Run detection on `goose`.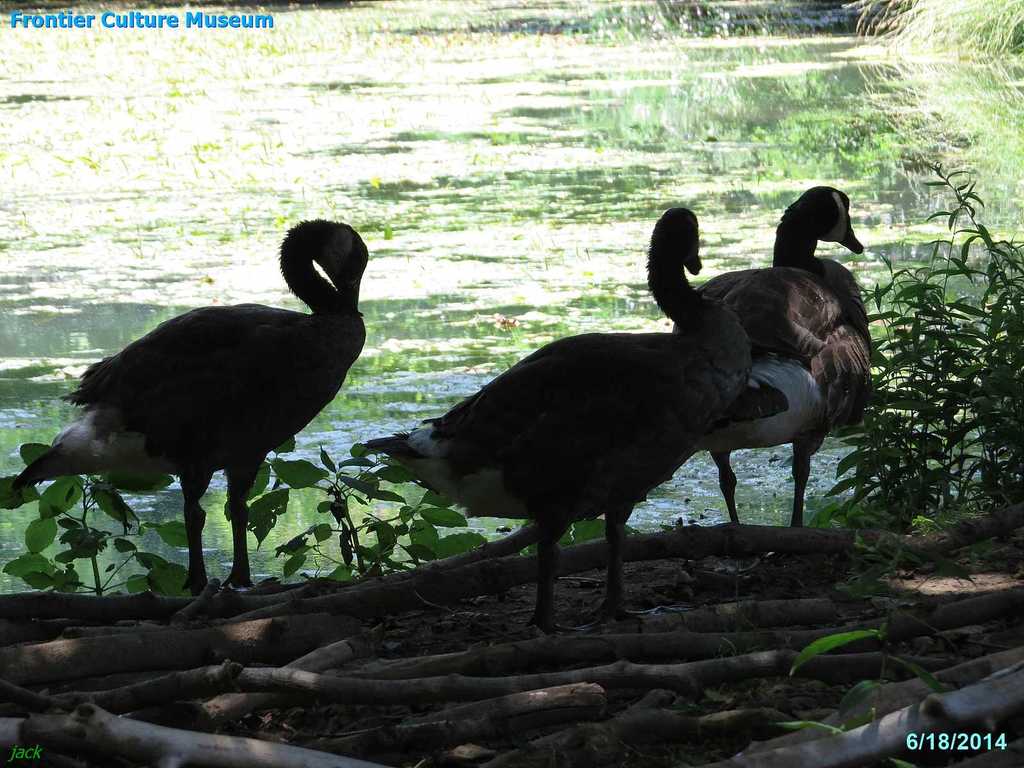
Result: (left=11, top=216, right=367, bottom=596).
